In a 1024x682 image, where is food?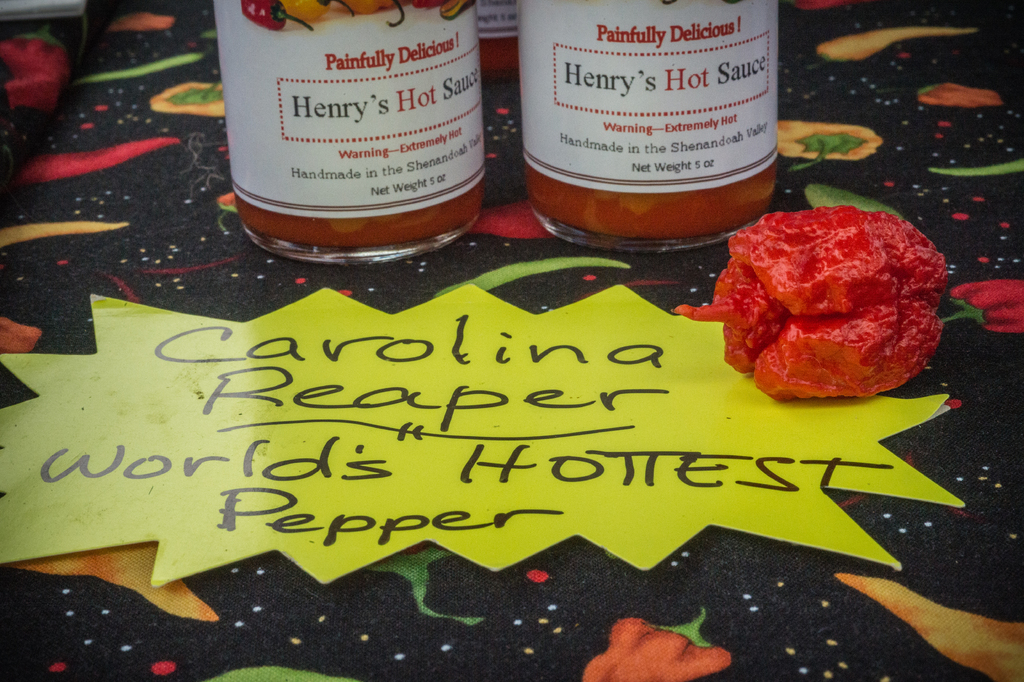
detection(668, 206, 948, 401).
